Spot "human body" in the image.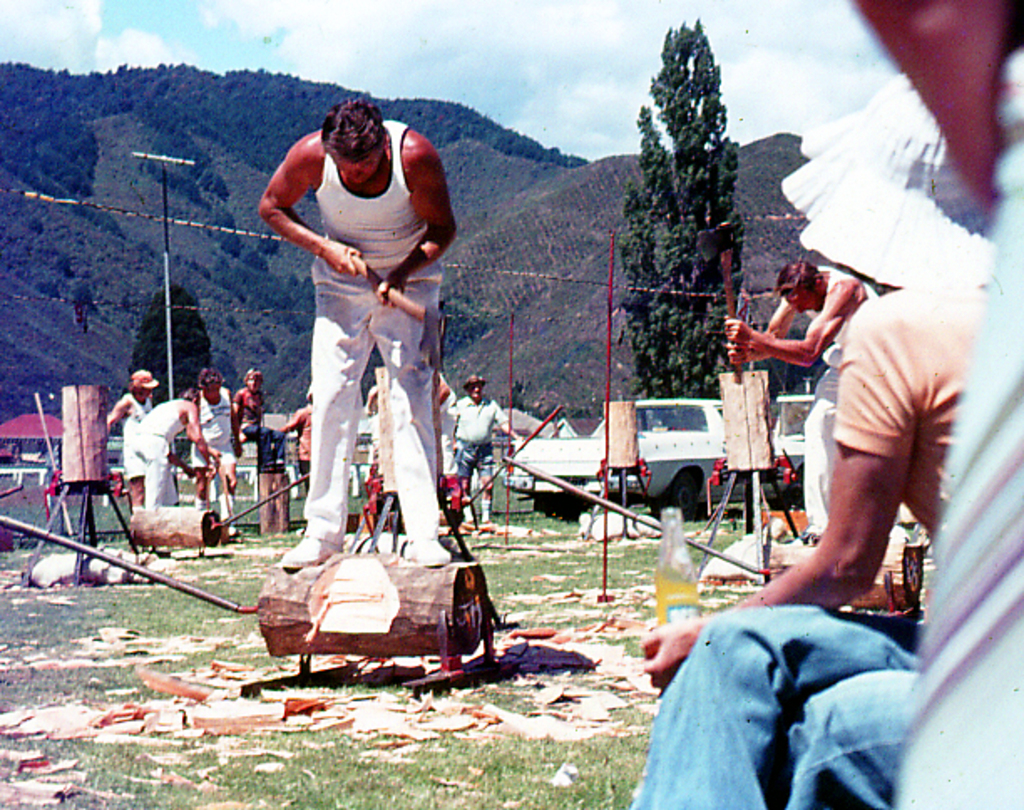
"human body" found at 192 365 241 527.
